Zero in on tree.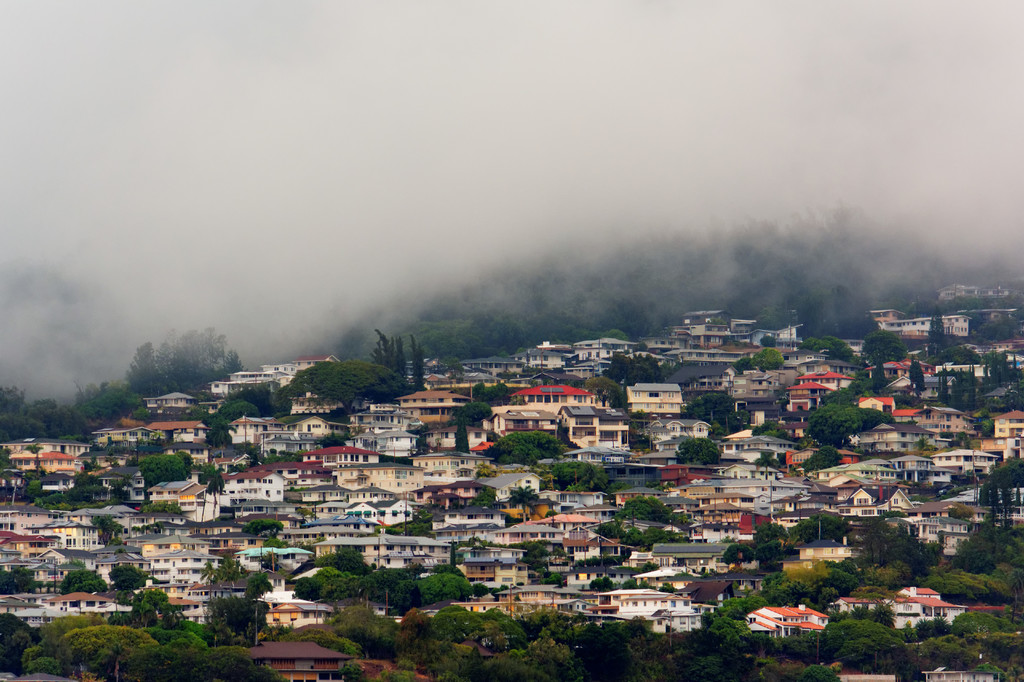
Zeroed in: 70 393 113 418.
